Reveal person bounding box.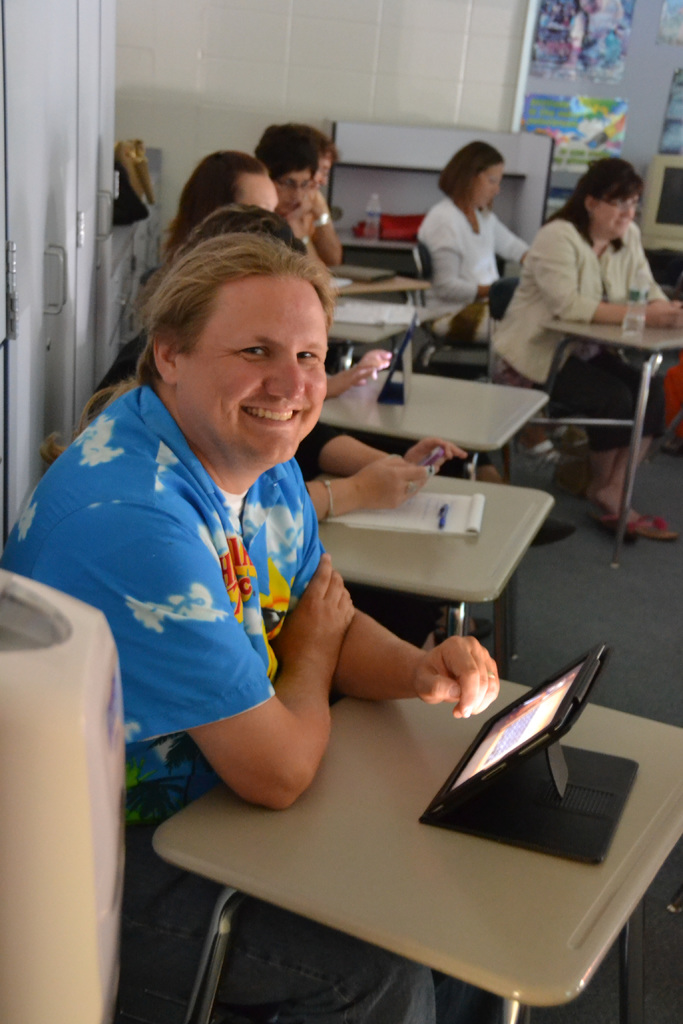
Revealed: {"x1": 317, "y1": 131, "x2": 331, "y2": 199}.
